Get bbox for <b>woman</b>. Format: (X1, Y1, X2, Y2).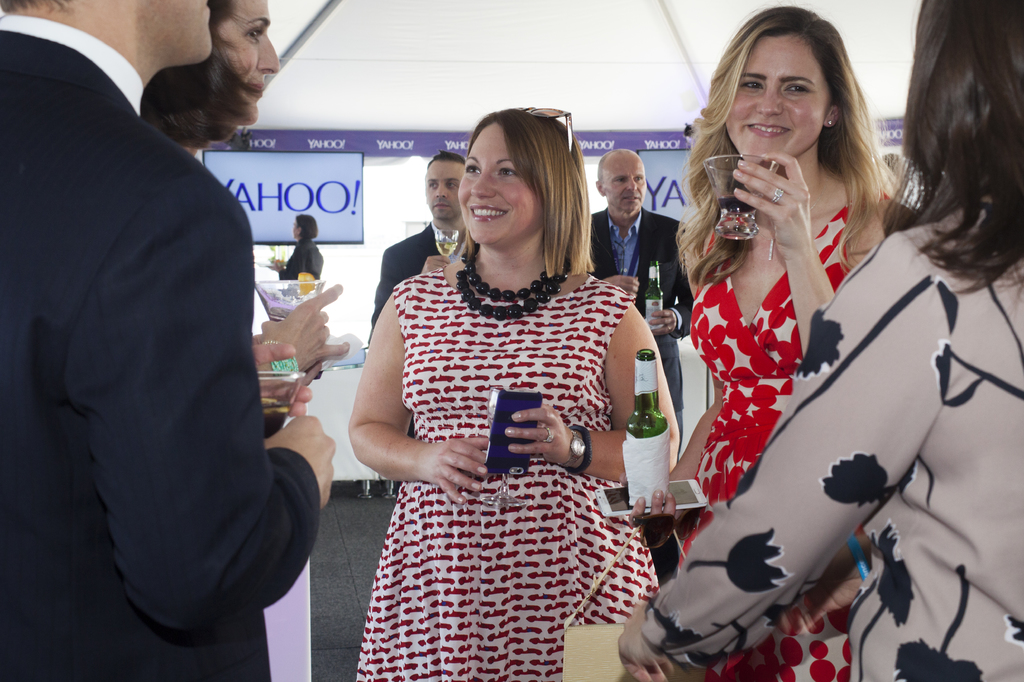
(627, 4, 890, 681).
